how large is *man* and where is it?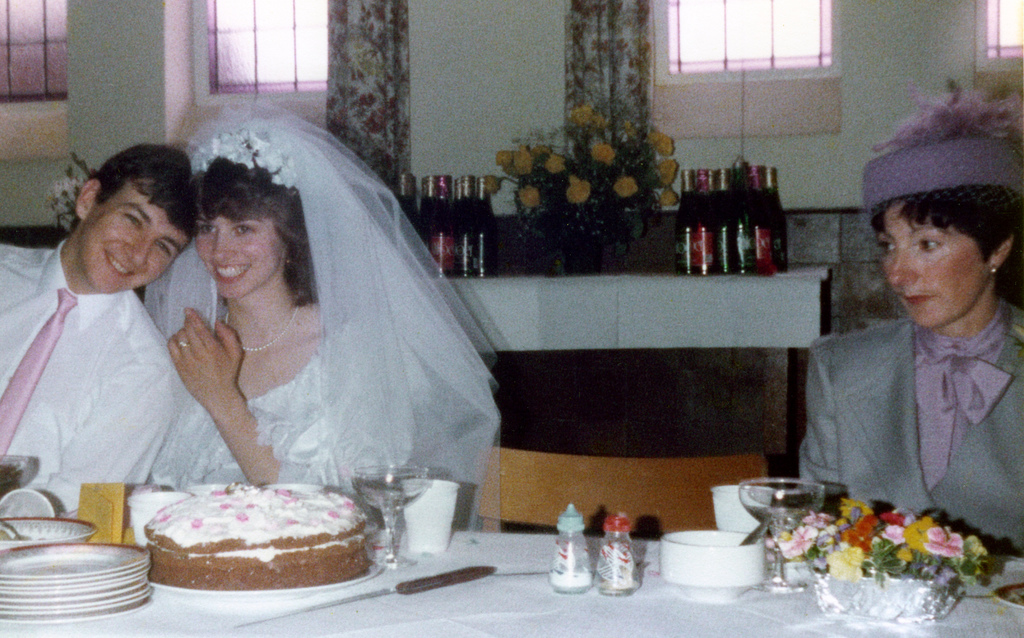
Bounding box: x1=0 y1=138 x2=216 y2=549.
